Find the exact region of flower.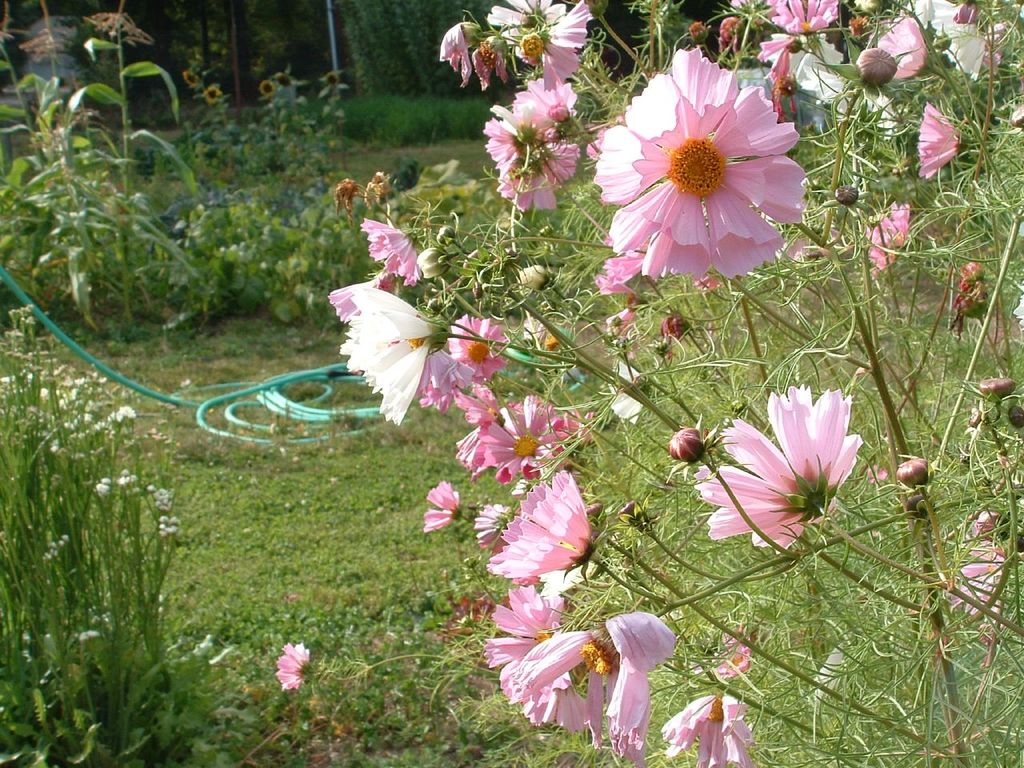
Exact region: x1=865, y1=202, x2=915, y2=272.
